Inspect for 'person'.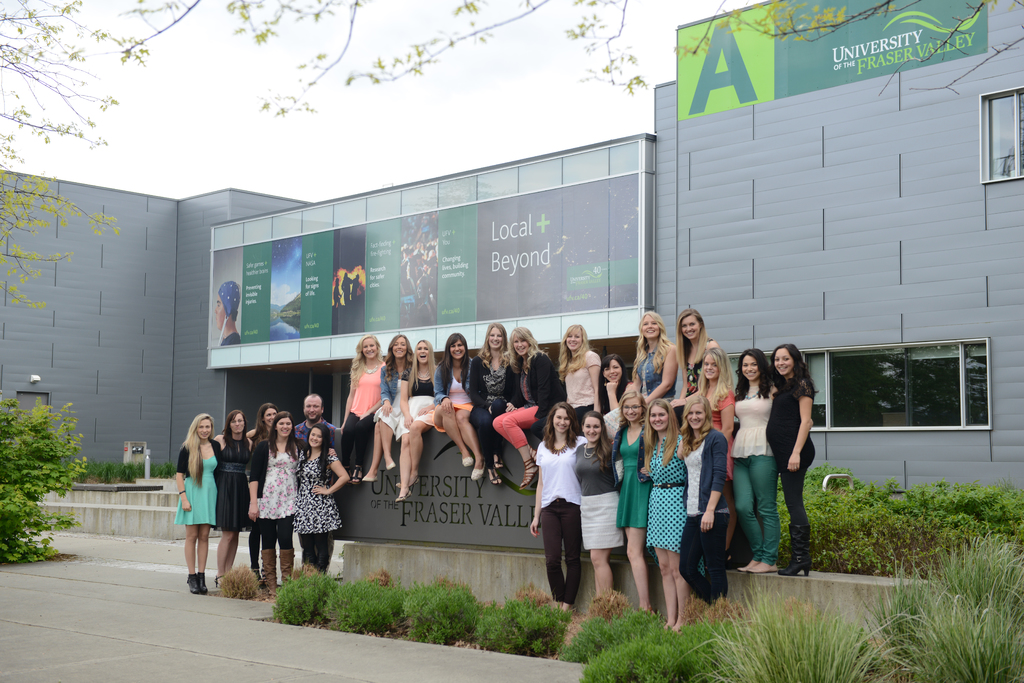
Inspection: crop(570, 417, 623, 616).
